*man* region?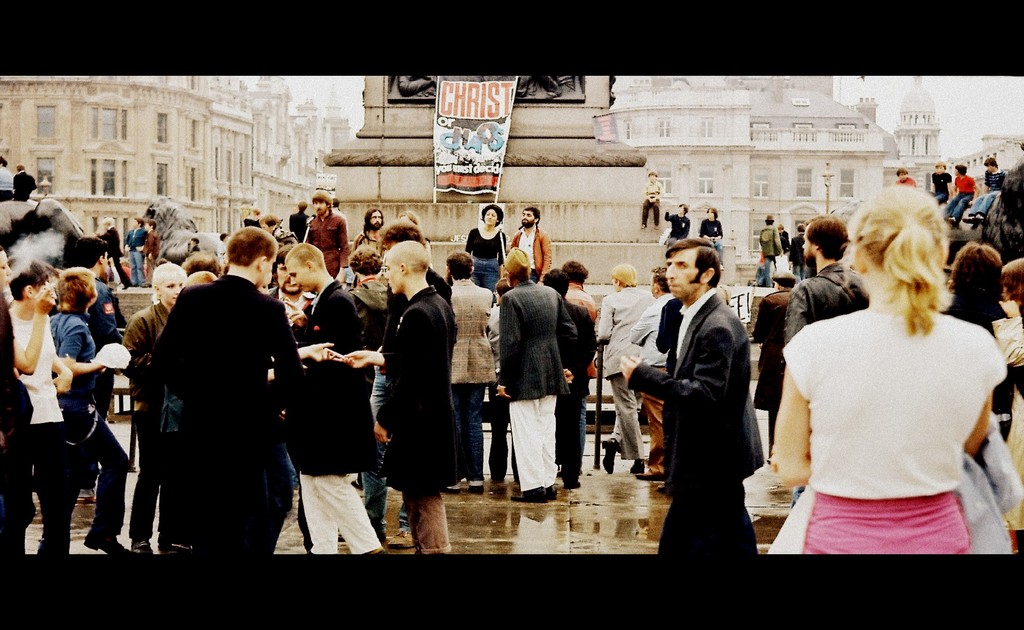
(292, 198, 314, 240)
